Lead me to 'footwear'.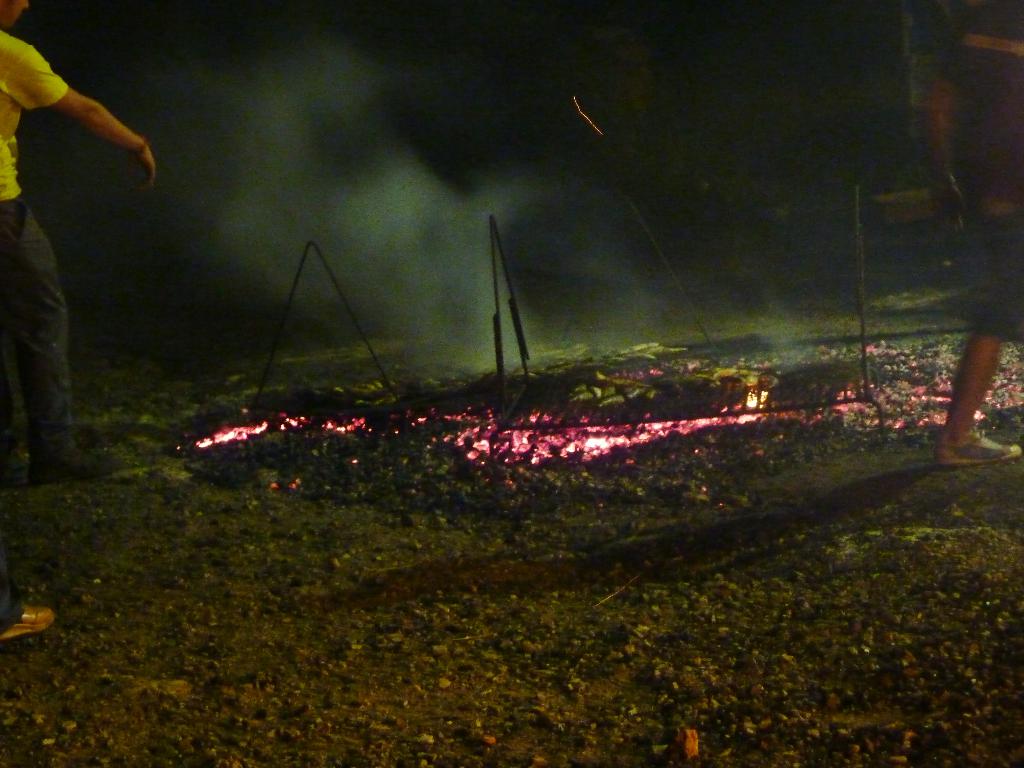
Lead to (936, 431, 1020, 468).
